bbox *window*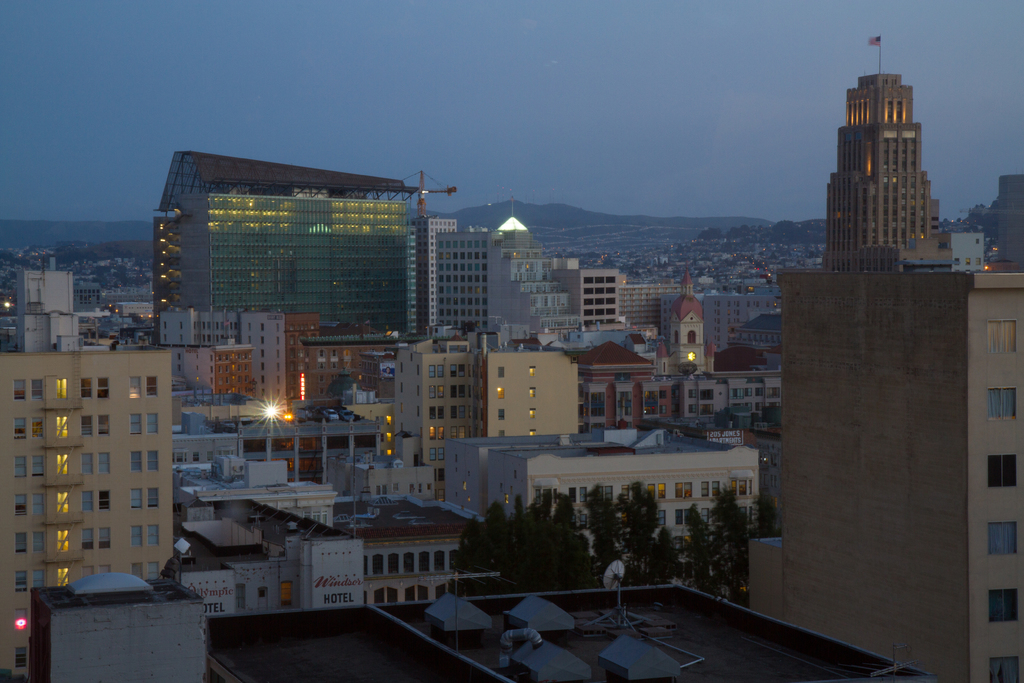
499:409:506:422
